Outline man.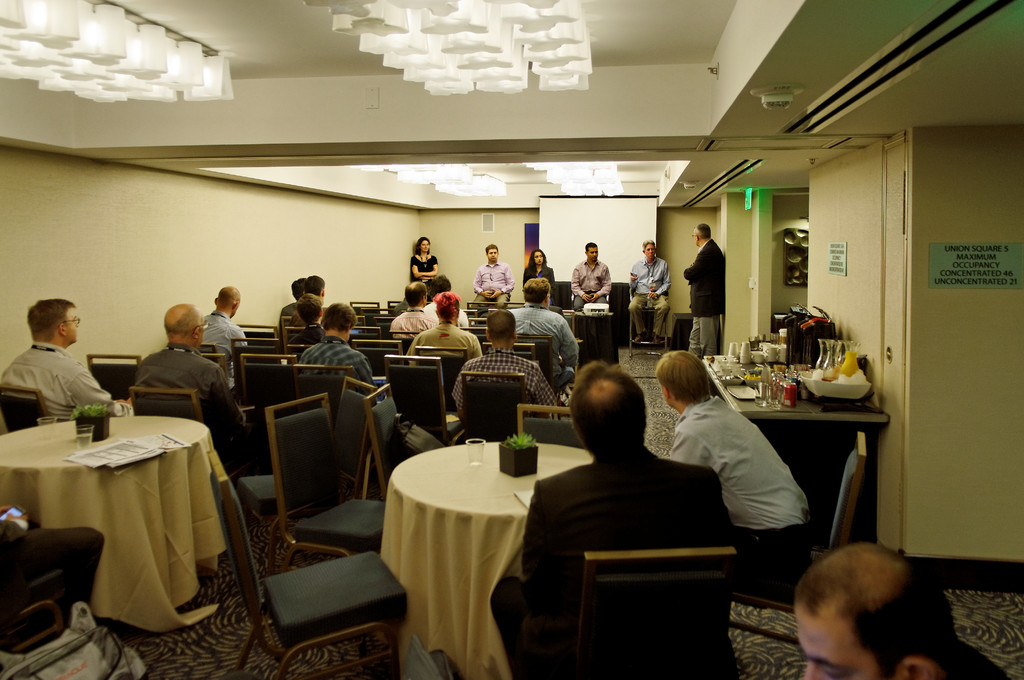
Outline: 378 277 429 359.
